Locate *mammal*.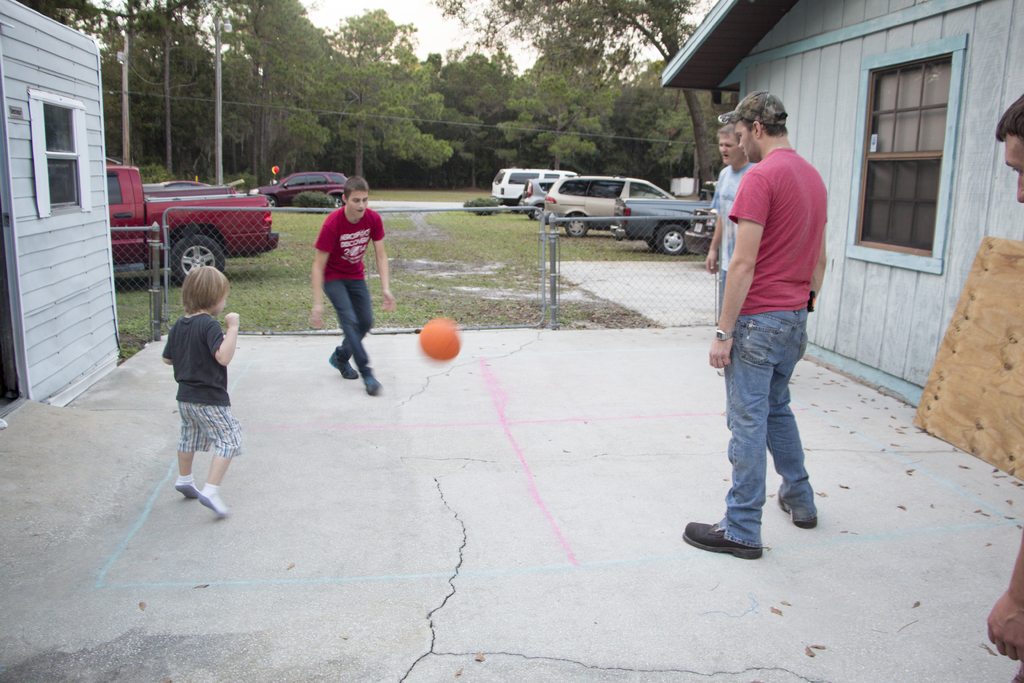
Bounding box: [x1=705, y1=115, x2=755, y2=315].
